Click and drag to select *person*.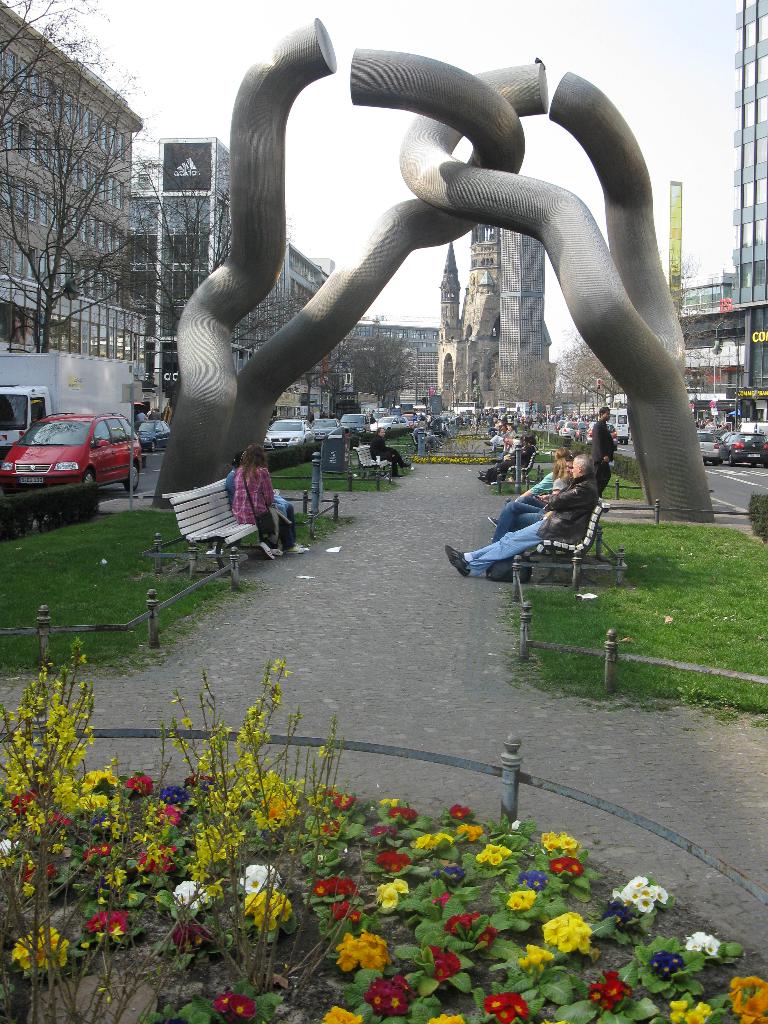
Selection: locate(482, 429, 502, 459).
